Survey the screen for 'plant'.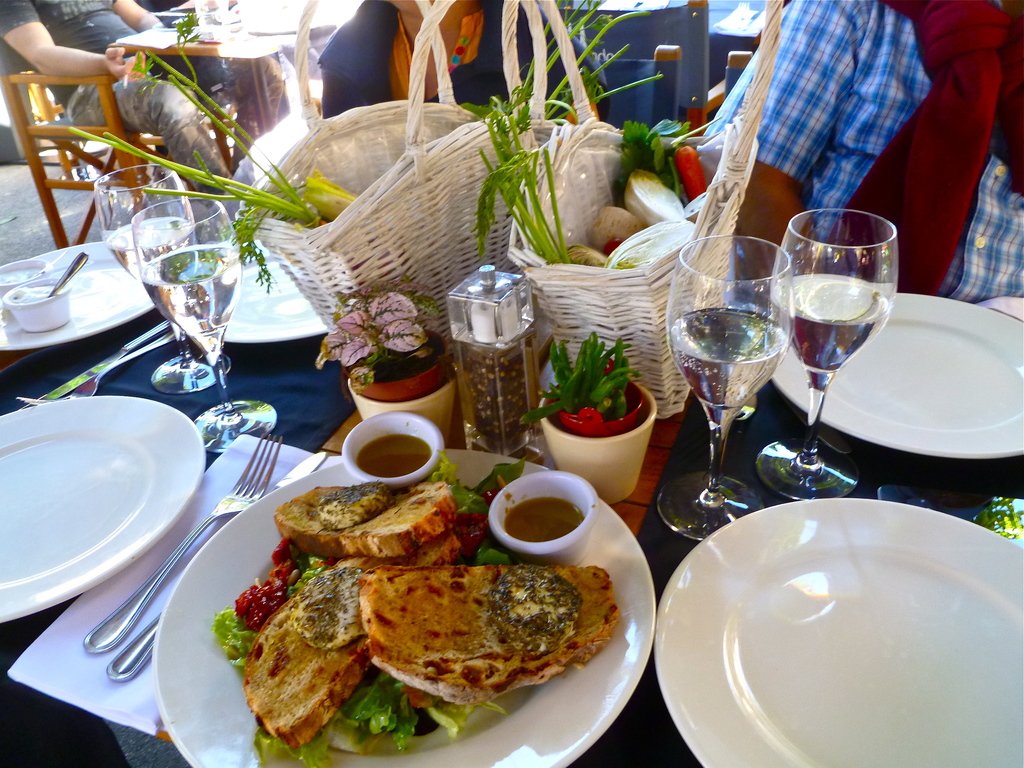
Survey found: [612,95,717,216].
